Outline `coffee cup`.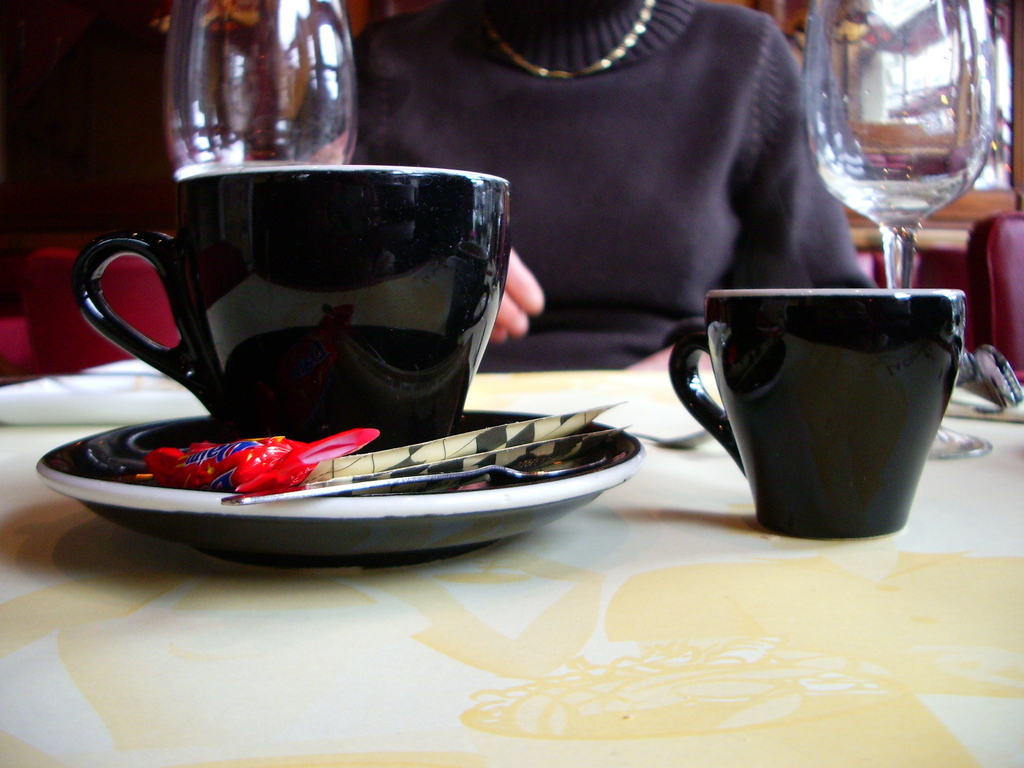
Outline: 669:287:966:540.
